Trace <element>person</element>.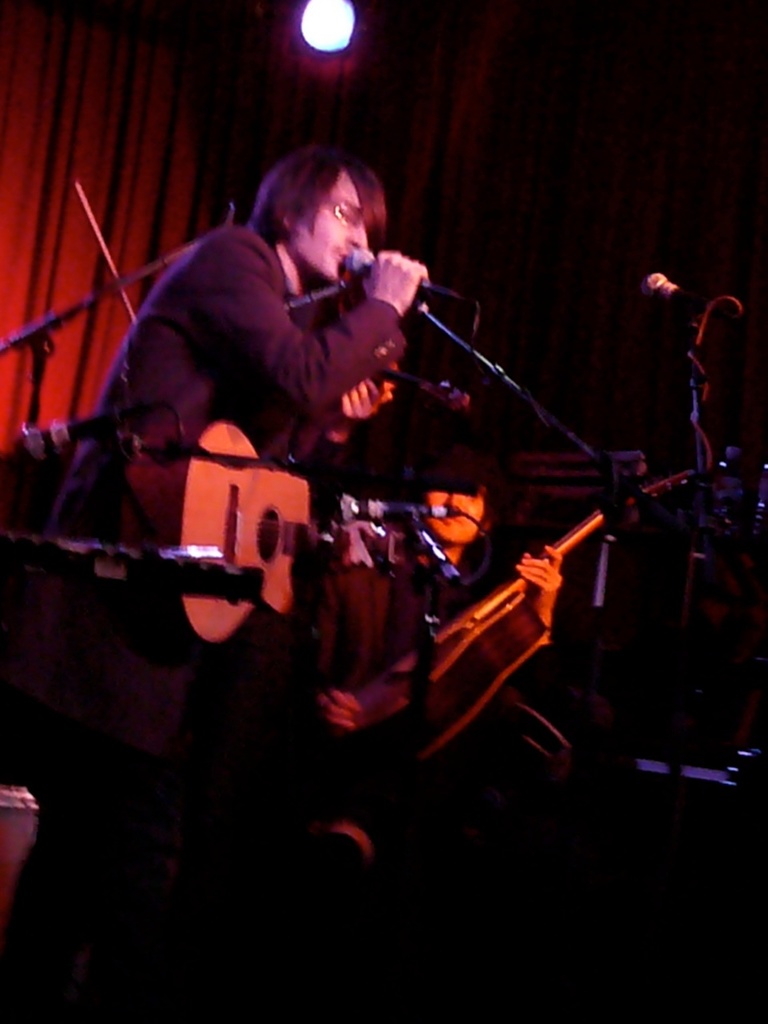
Traced to (47,142,454,770).
